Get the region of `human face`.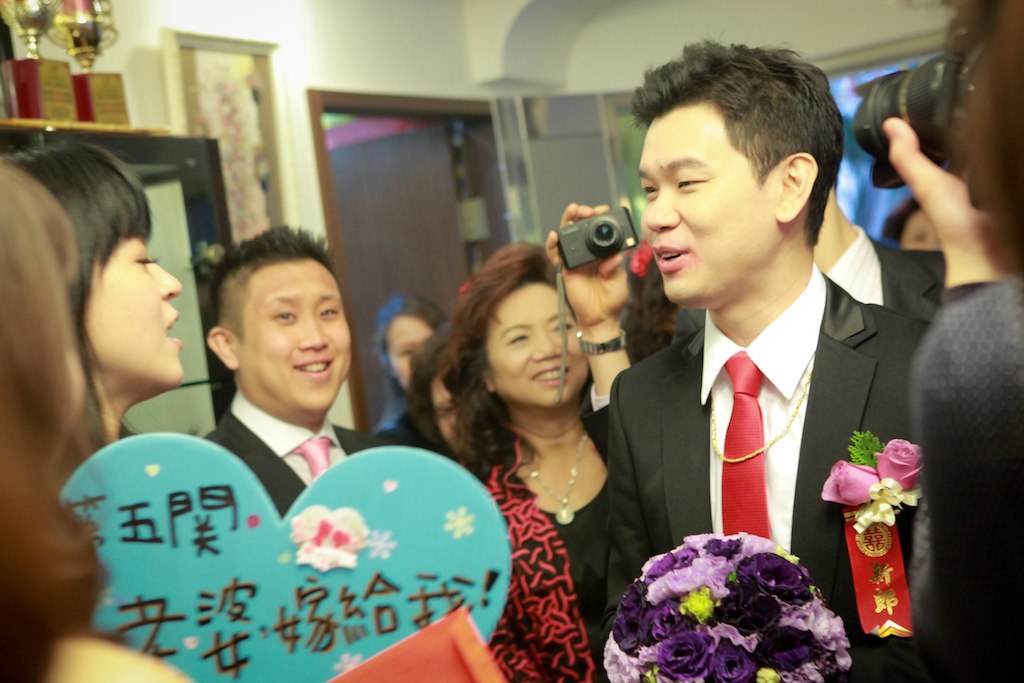
(896,213,944,251).
